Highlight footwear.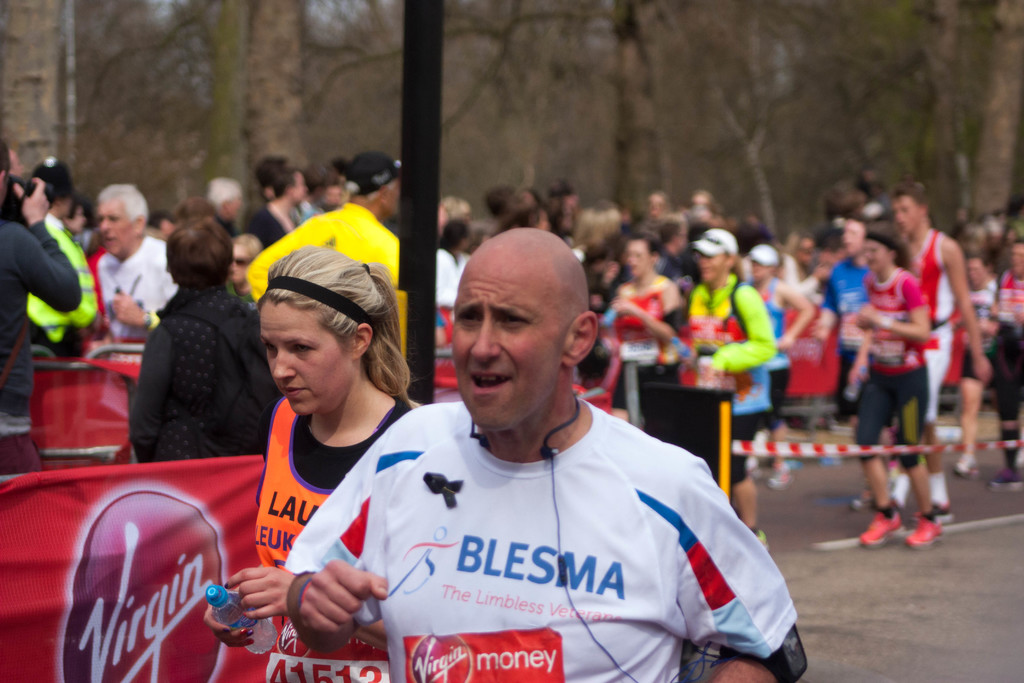
Highlighted region: (906, 511, 943, 550).
